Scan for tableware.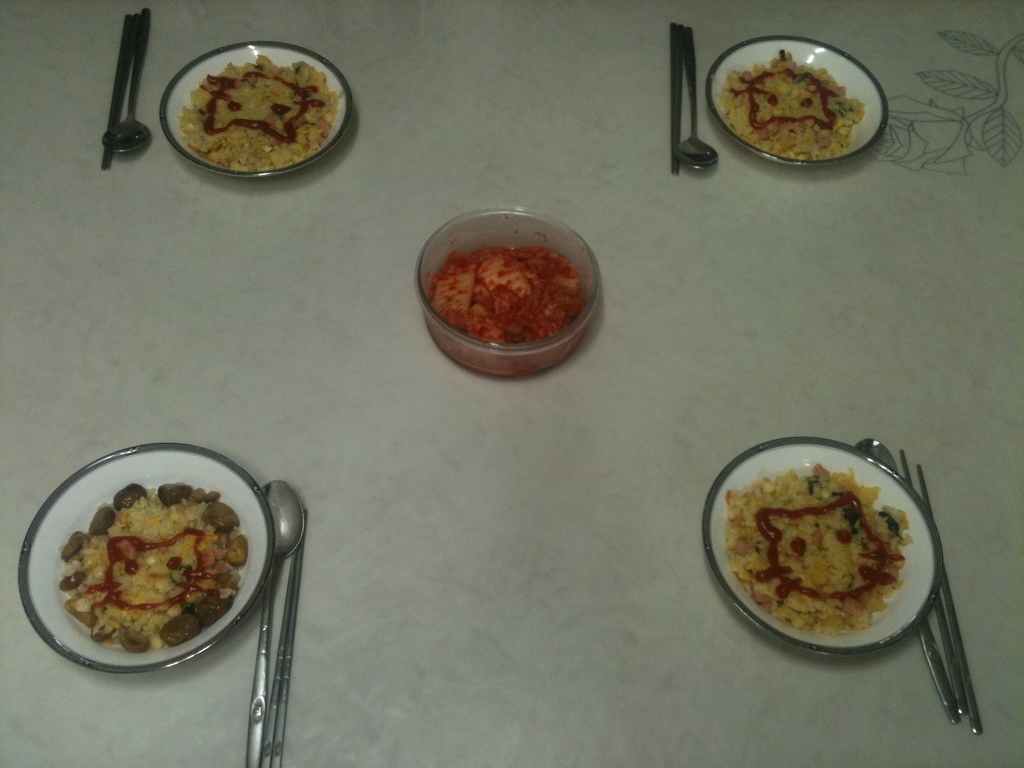
Scan result: Rect(898, 442, 986, 734).
